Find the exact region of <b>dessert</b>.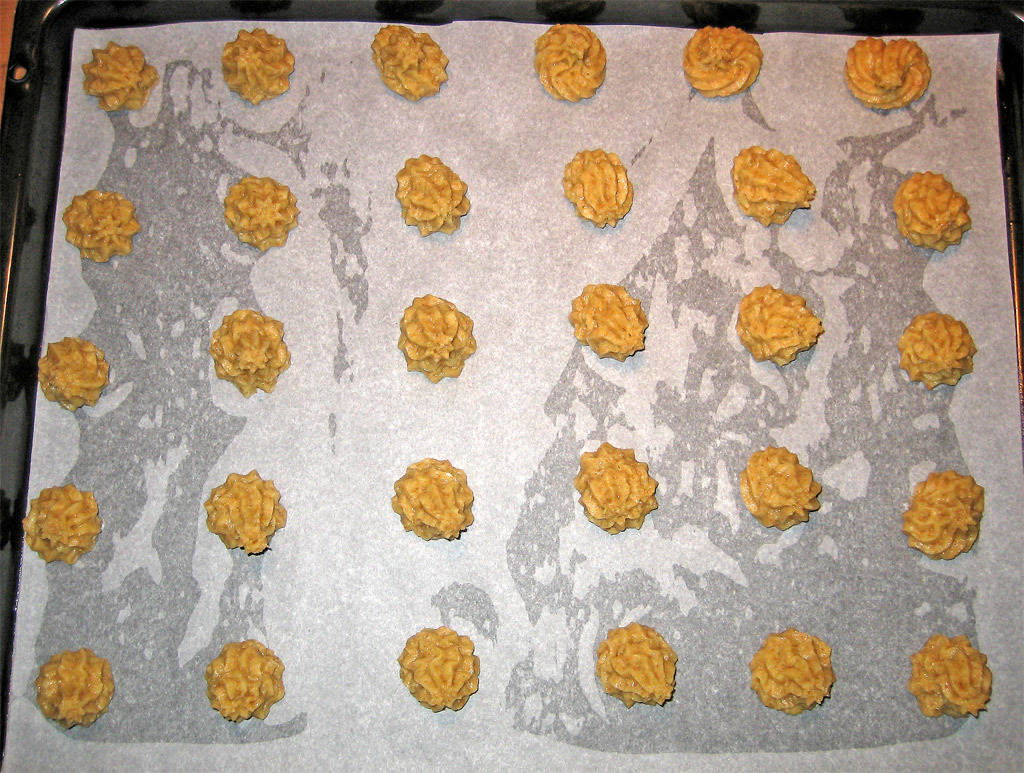
Exact region: left=835, top=34, right=936, bottom=113.
